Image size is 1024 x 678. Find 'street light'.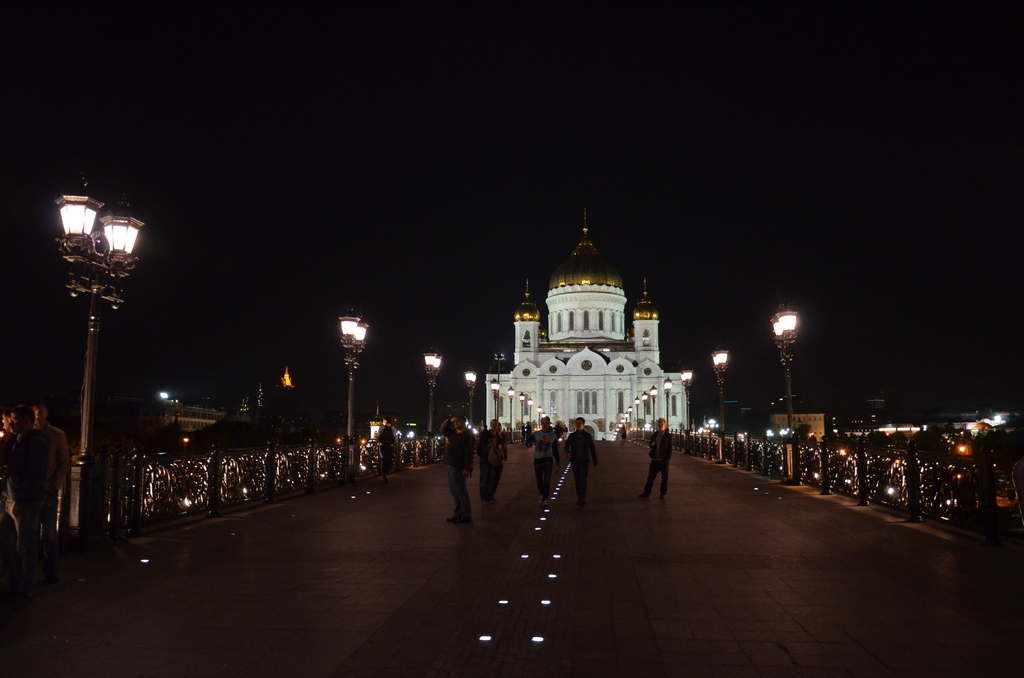
select_region(486, 378, 502, 438).
